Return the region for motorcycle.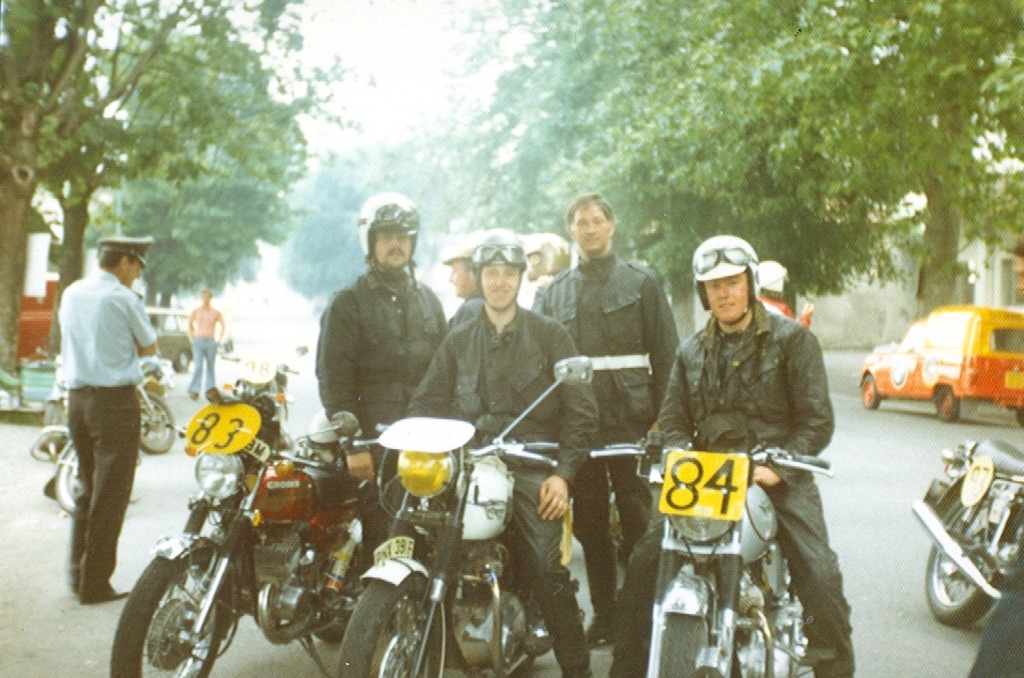
bbox=[913, 441, 1023, 627].
